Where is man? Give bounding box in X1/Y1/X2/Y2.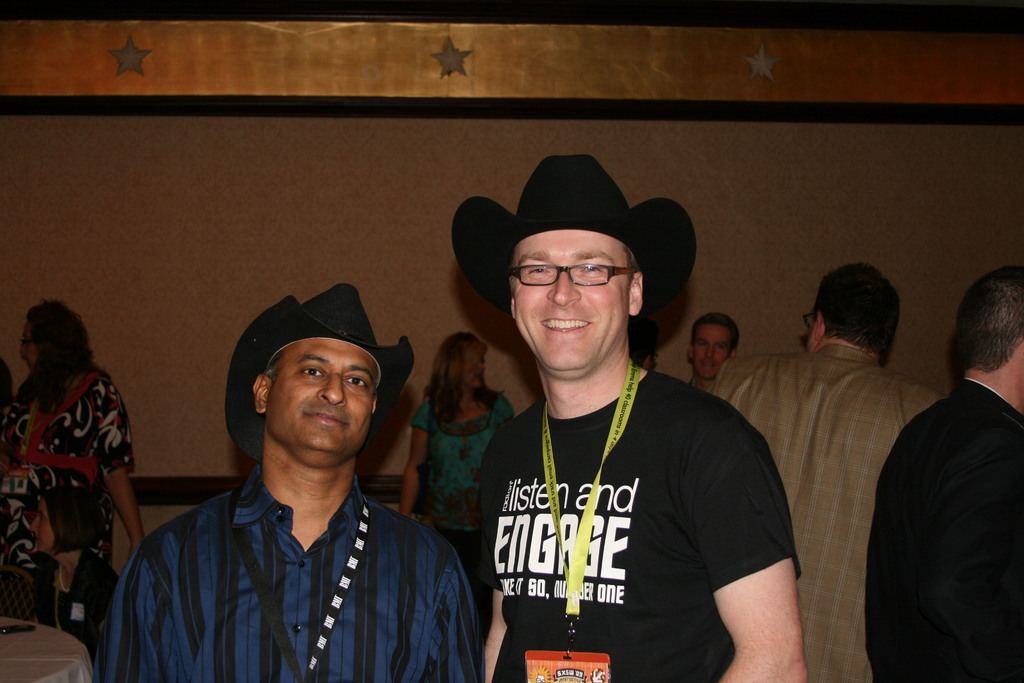
101/293/488/682.
